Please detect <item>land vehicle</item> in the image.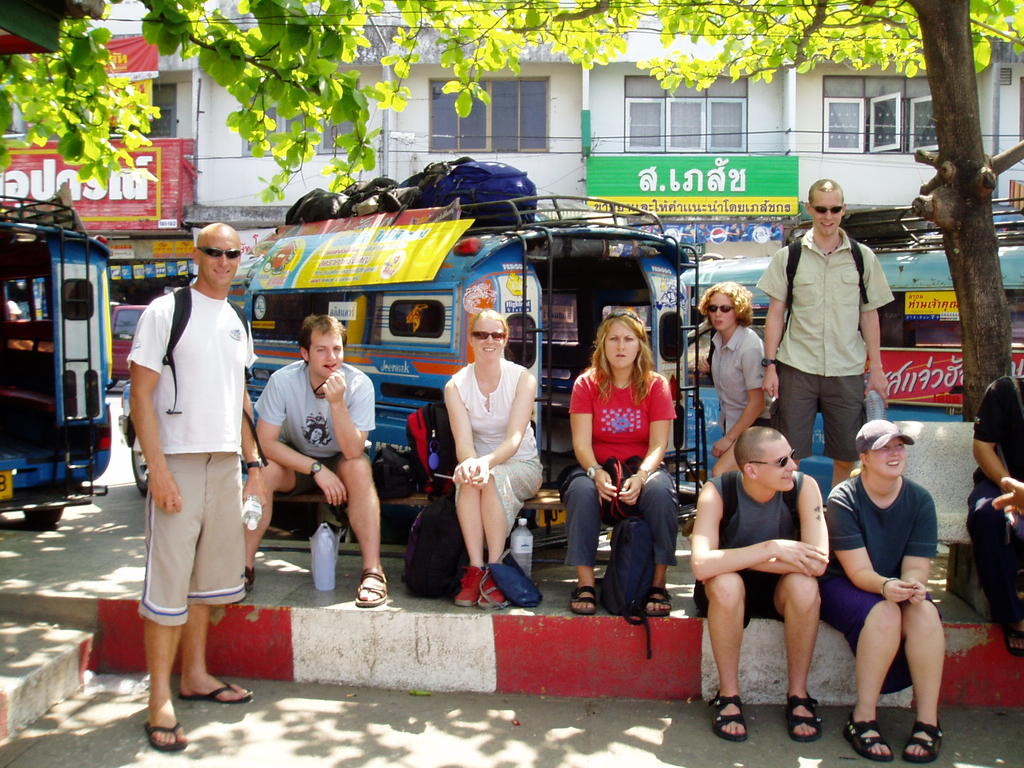
(123,392,154,494).
